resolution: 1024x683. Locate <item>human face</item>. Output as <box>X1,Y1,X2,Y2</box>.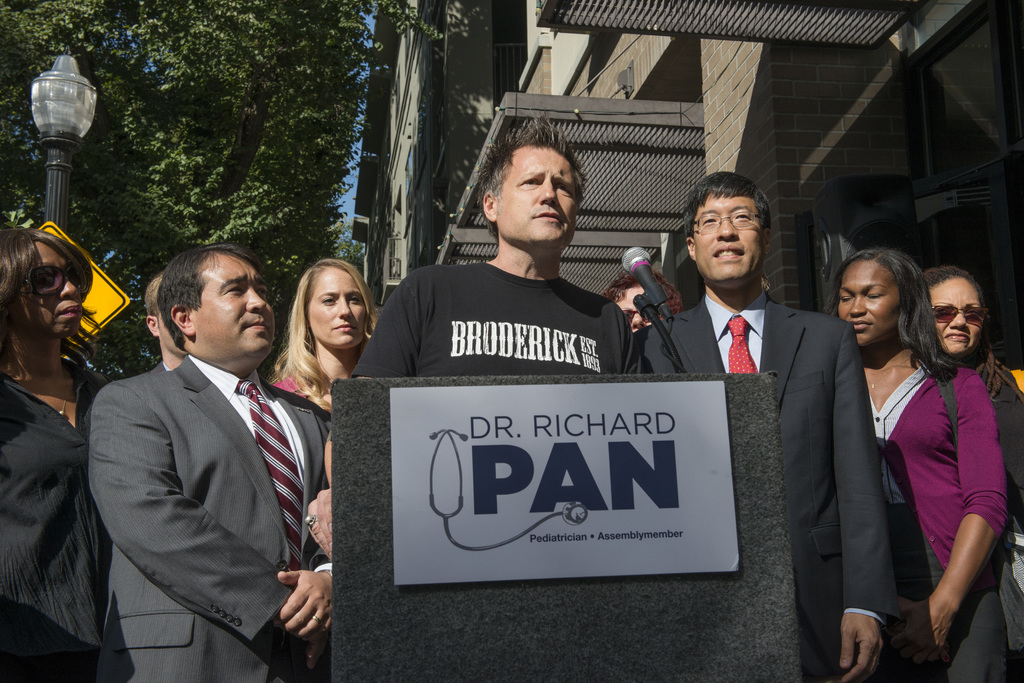
<box>493,147,581,250</box>.
